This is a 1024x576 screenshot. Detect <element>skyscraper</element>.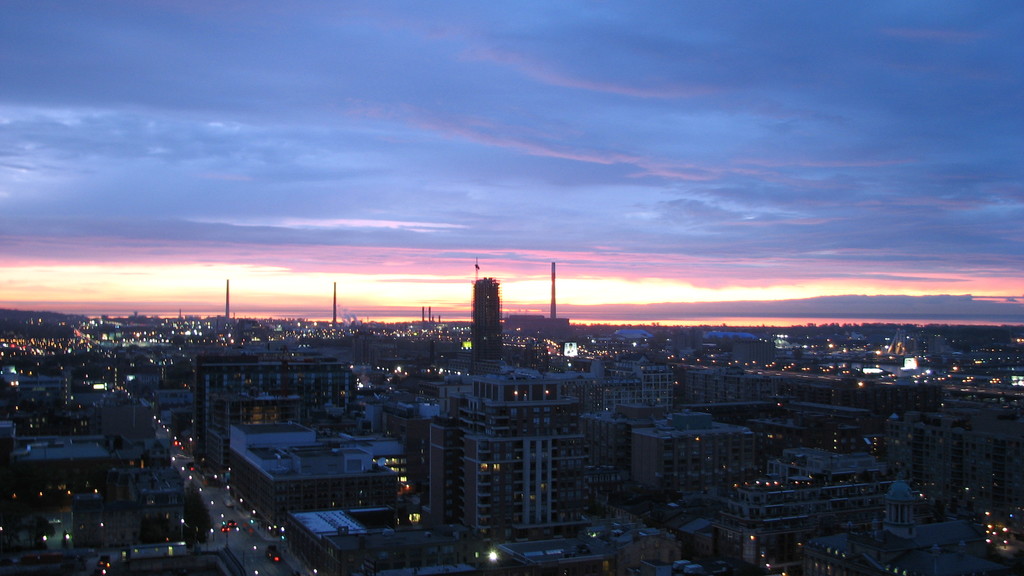
(458,261,512,357).
